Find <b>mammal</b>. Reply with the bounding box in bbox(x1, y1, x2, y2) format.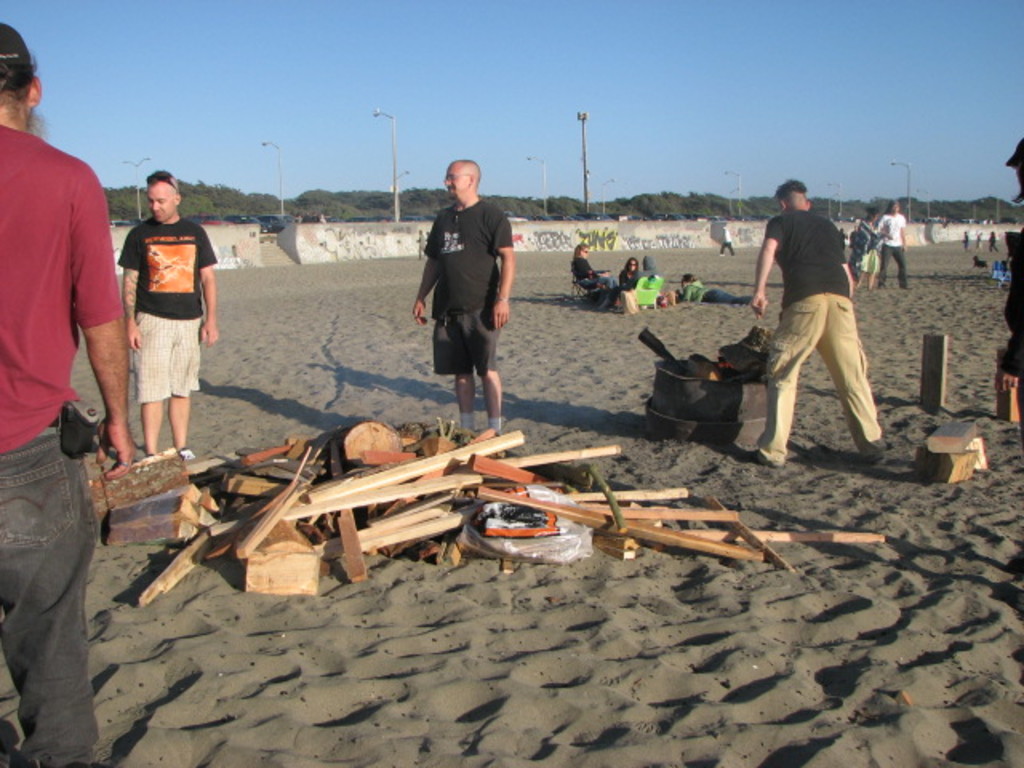
bbox(982, 229, 1000, 251).
